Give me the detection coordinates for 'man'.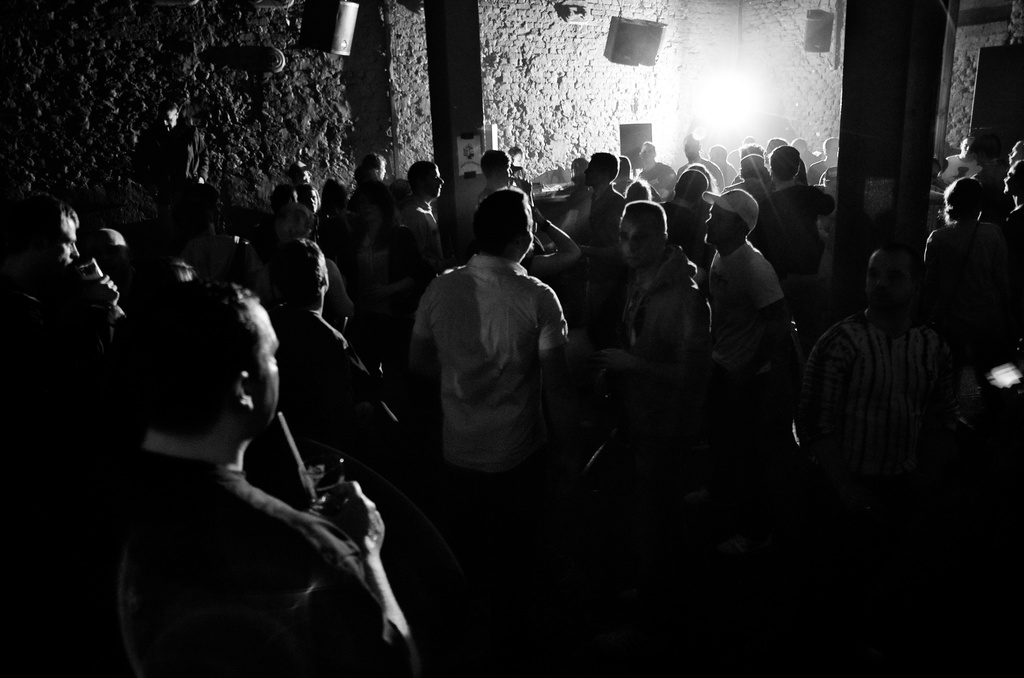
locate(708, 142, 735, 182).
